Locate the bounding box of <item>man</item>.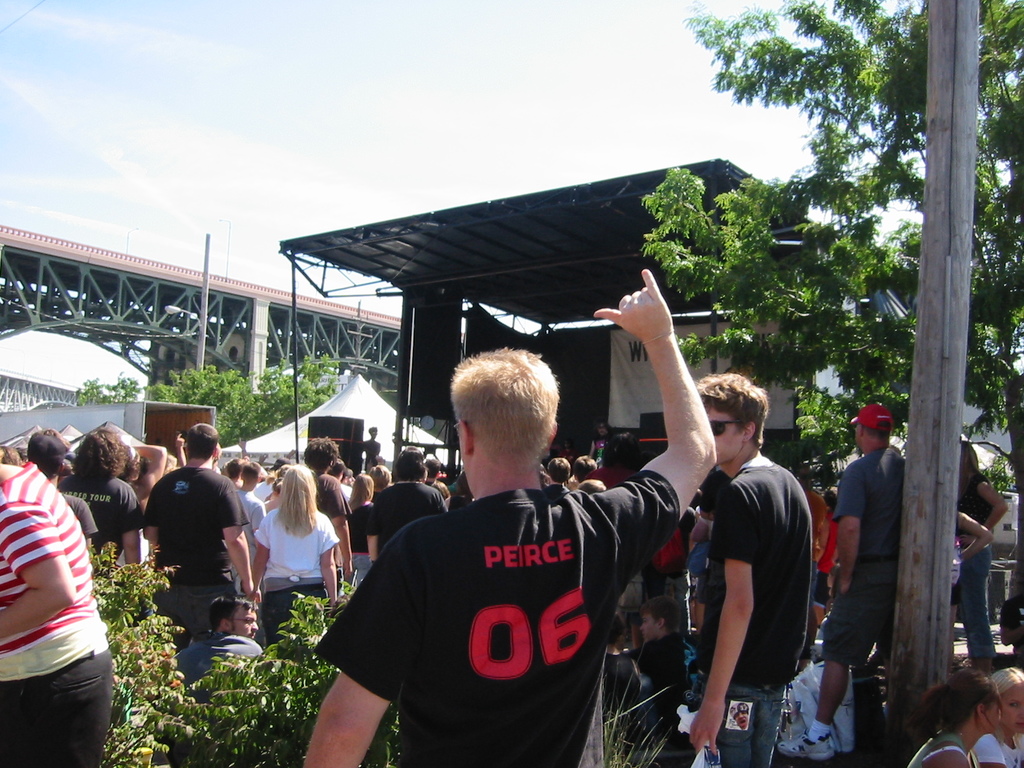
Bounding box: (775,400,906,762).
